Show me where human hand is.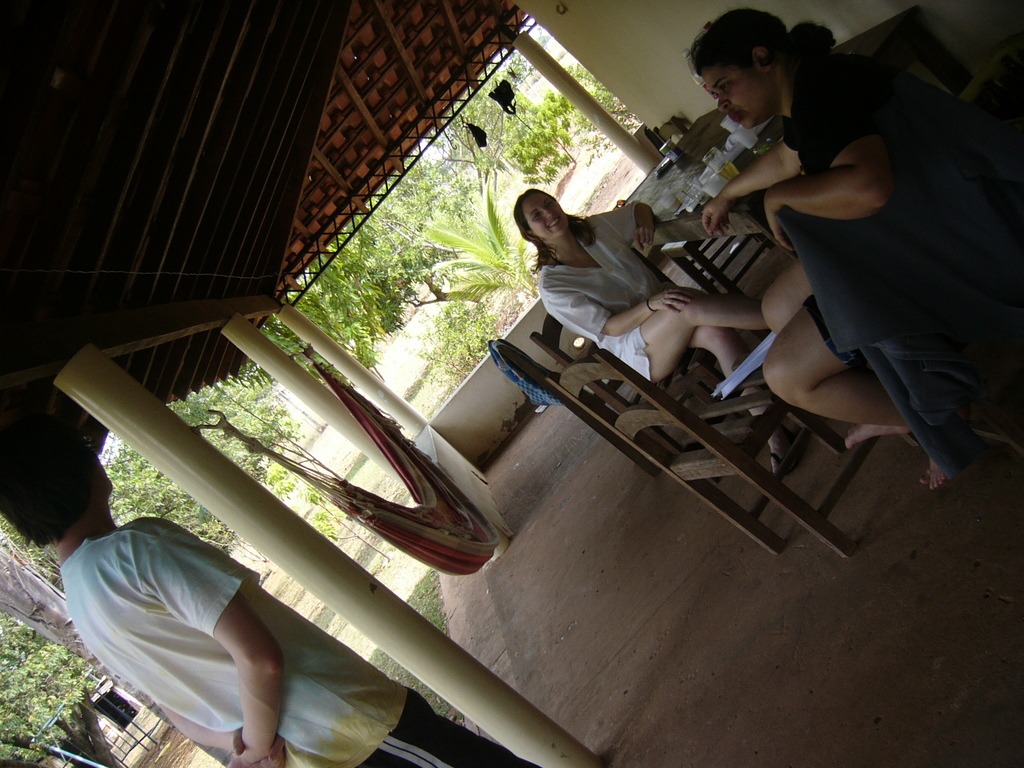
human hand is at [x1=631, y1=216, x2=656, y2=254].
